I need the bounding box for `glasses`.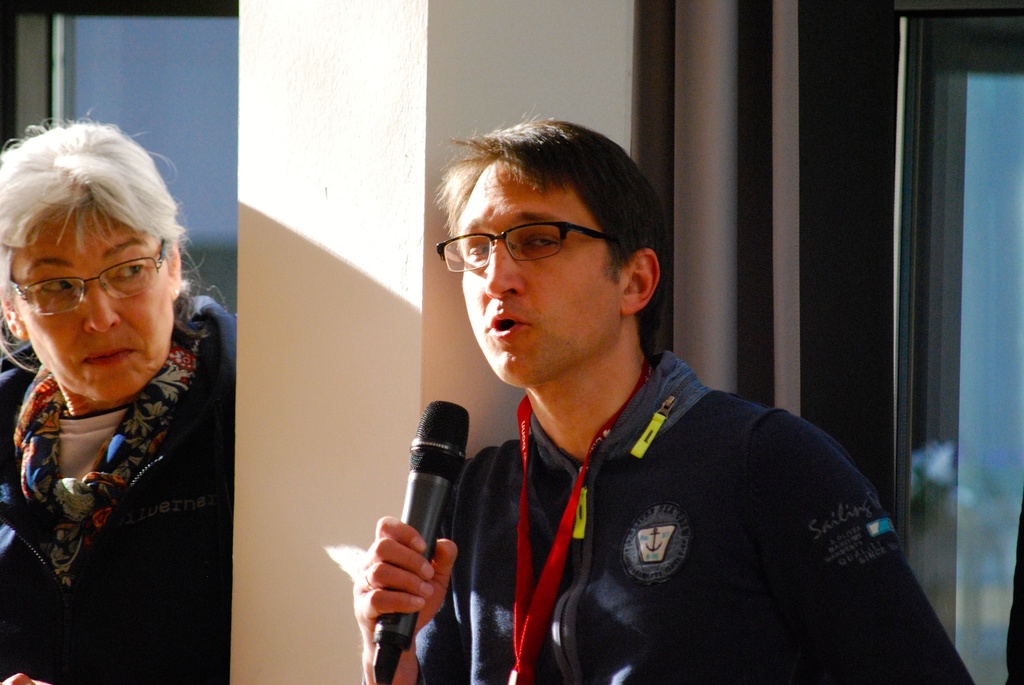
Here it is: [9,239,166,316].
